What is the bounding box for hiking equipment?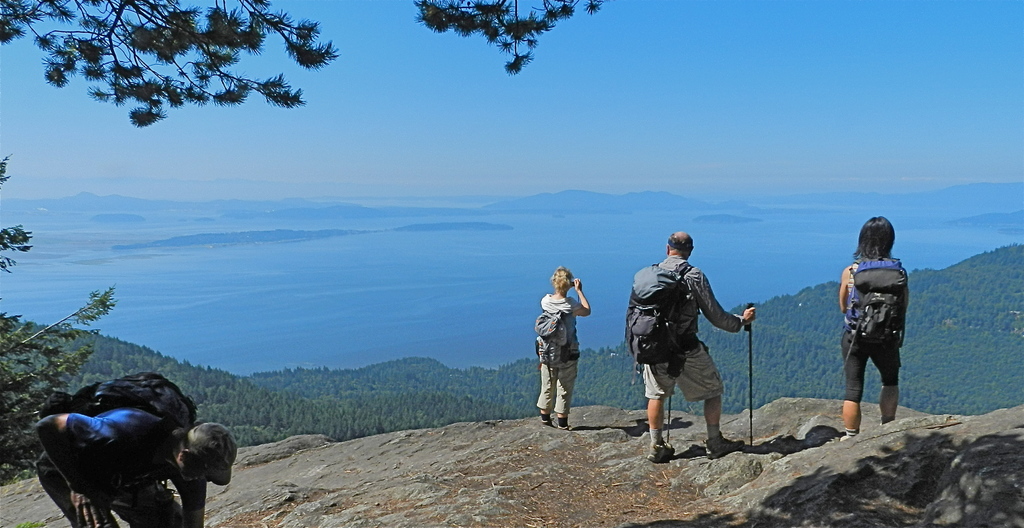
750/304/756/453.
